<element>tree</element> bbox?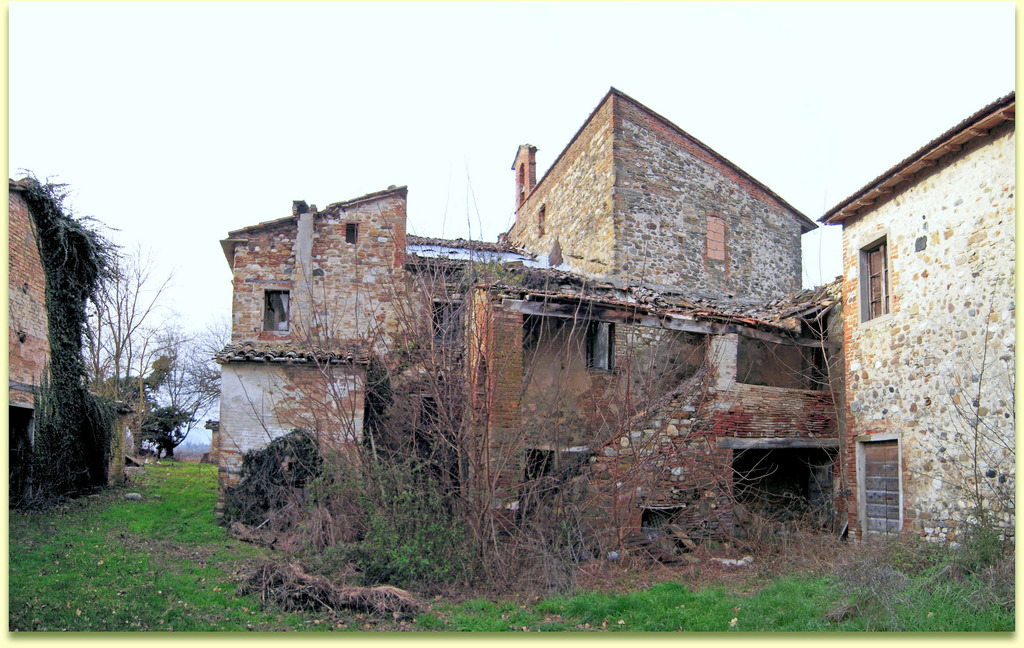
{"x1": 149, "y1": 324, "x2": 228, "y2": 453}
